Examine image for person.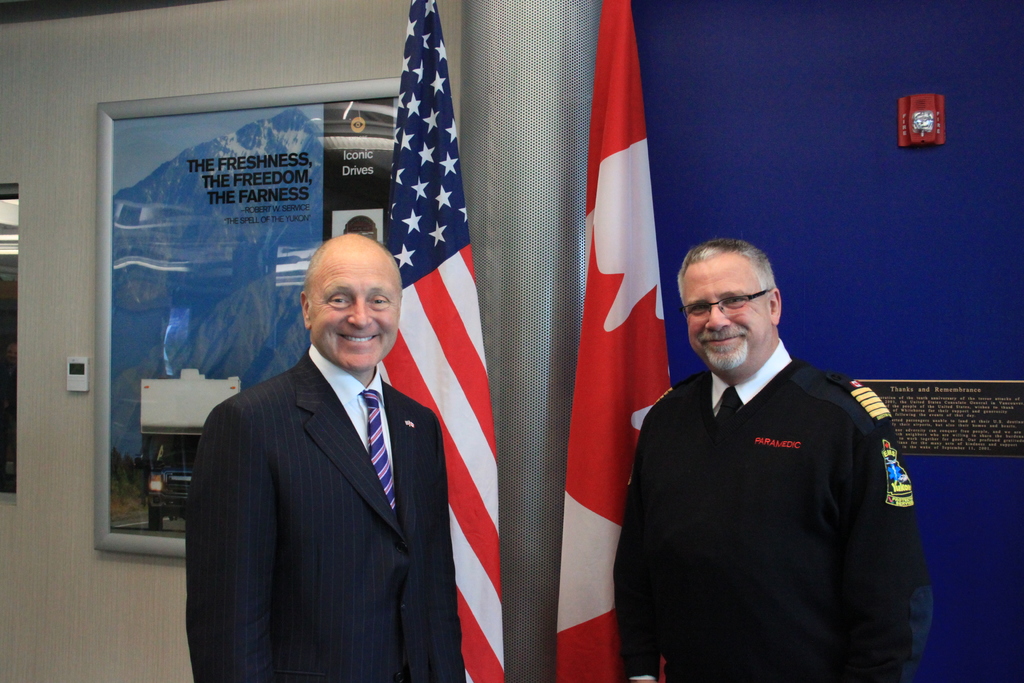
Examination result: rect(186, 235, 465, 682).
